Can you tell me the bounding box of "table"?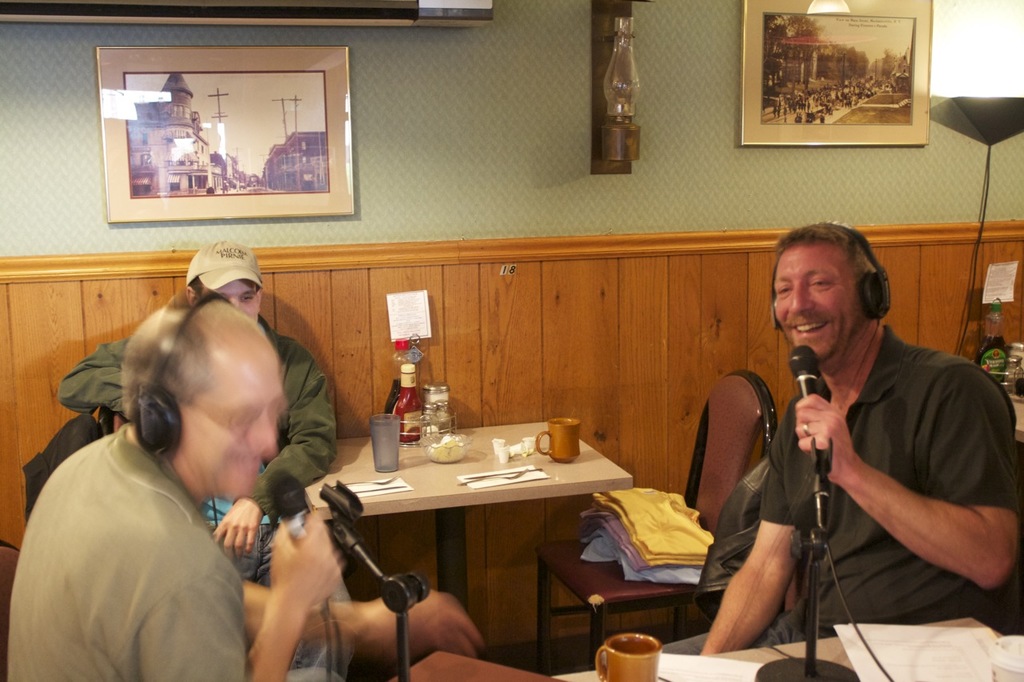
rect(551, 612, 1015, 681).
